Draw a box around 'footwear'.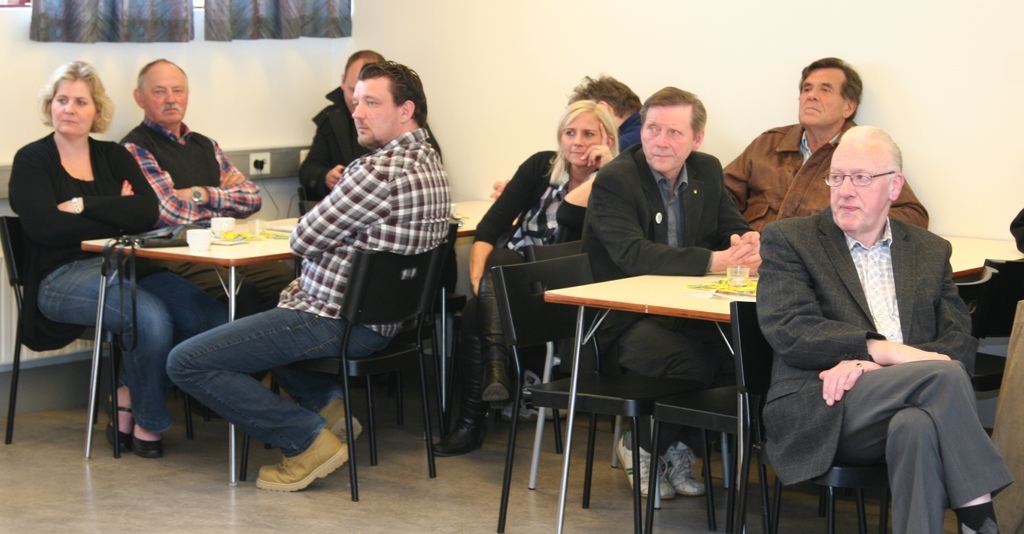
pyautogui.locateOnScreen(546, 408, 568, 419).
